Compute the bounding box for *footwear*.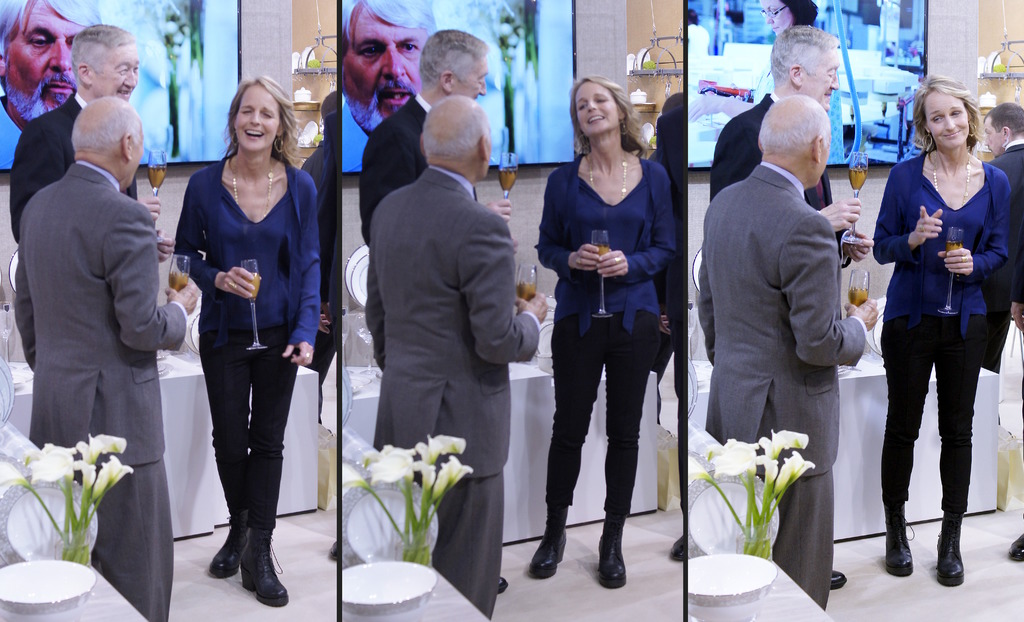
(left=527, top=500, right=566, bottom=578).
